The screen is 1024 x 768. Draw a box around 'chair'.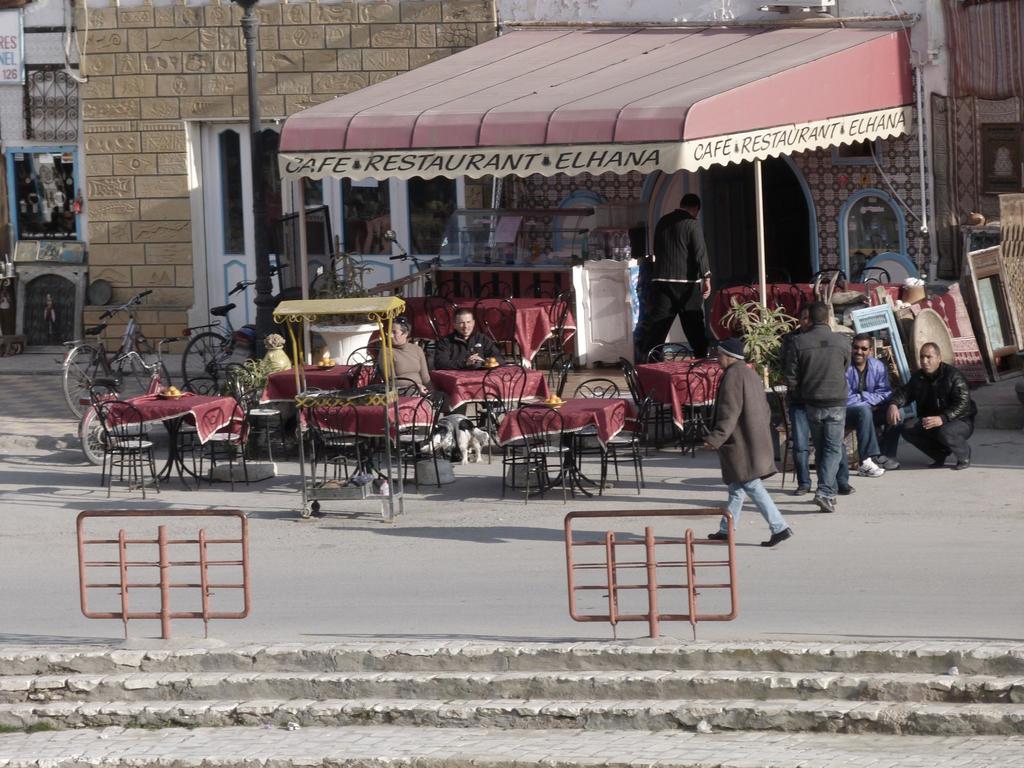
{"left": 170, "top": 378, "right": 223, "bottom": 479}.
